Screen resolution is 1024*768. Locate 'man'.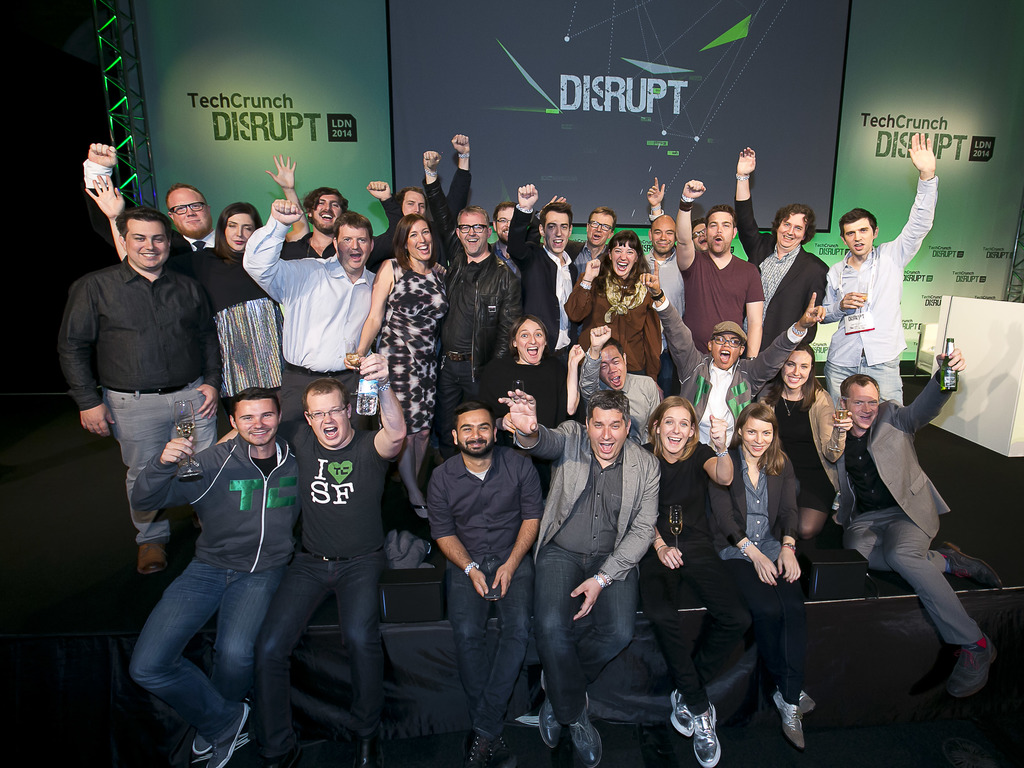
bbox=(491, 199, 524, 284).
